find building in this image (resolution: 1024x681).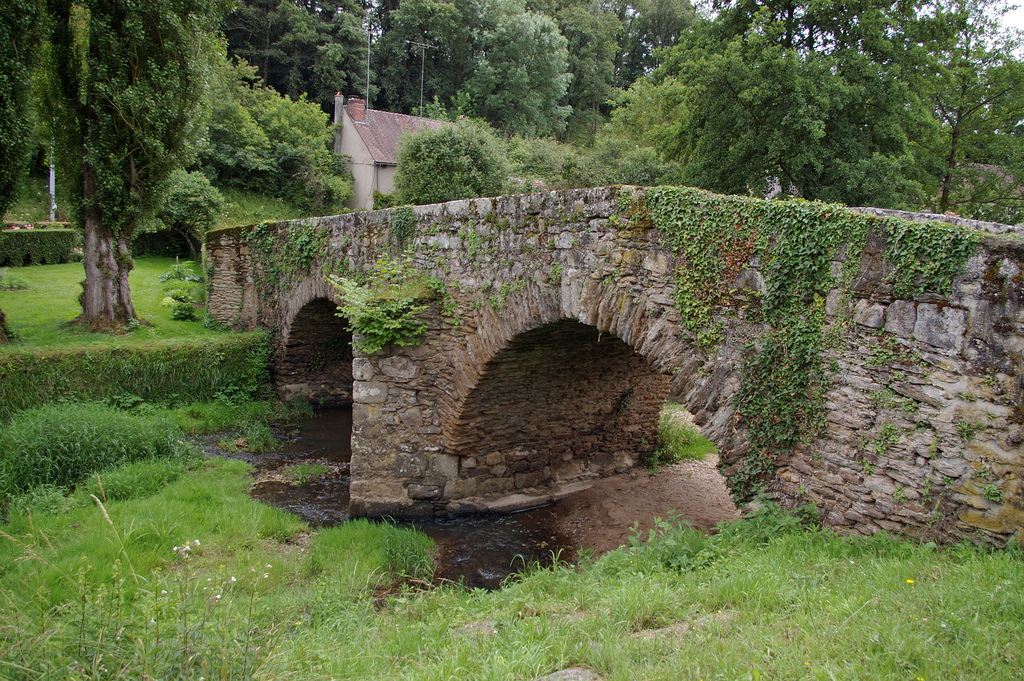
region(304, 94, 448, 206).
